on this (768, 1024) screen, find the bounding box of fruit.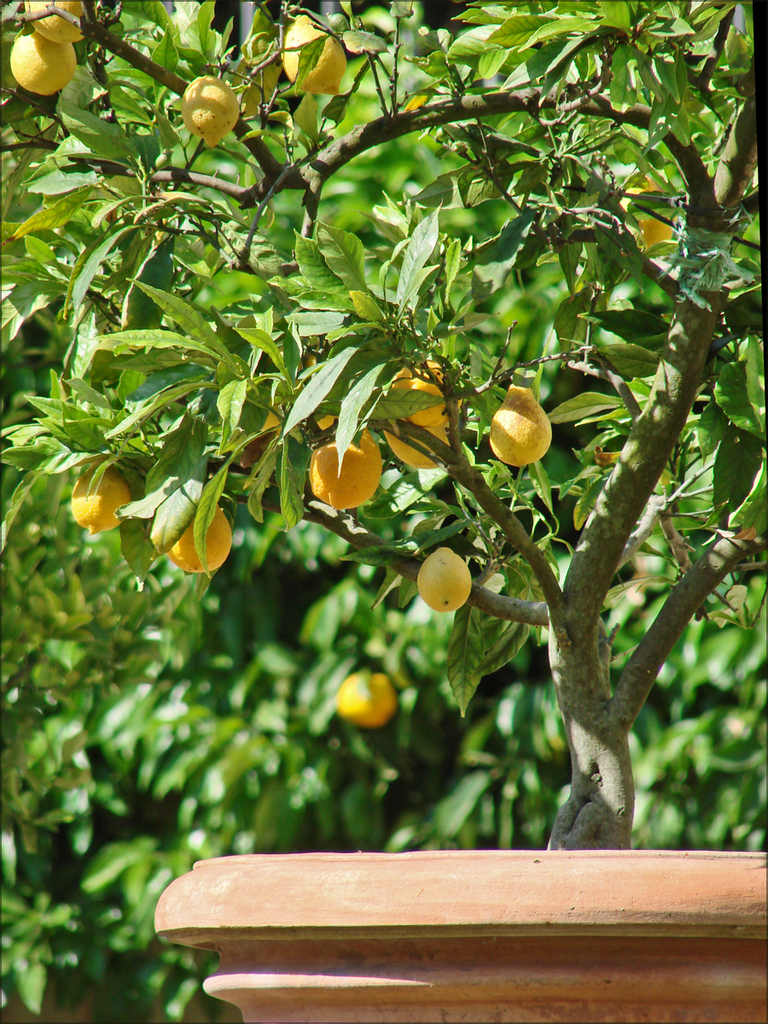
Bounding box: {"left": 309, "top": 427, "right": 378, "bottom": 504}.
